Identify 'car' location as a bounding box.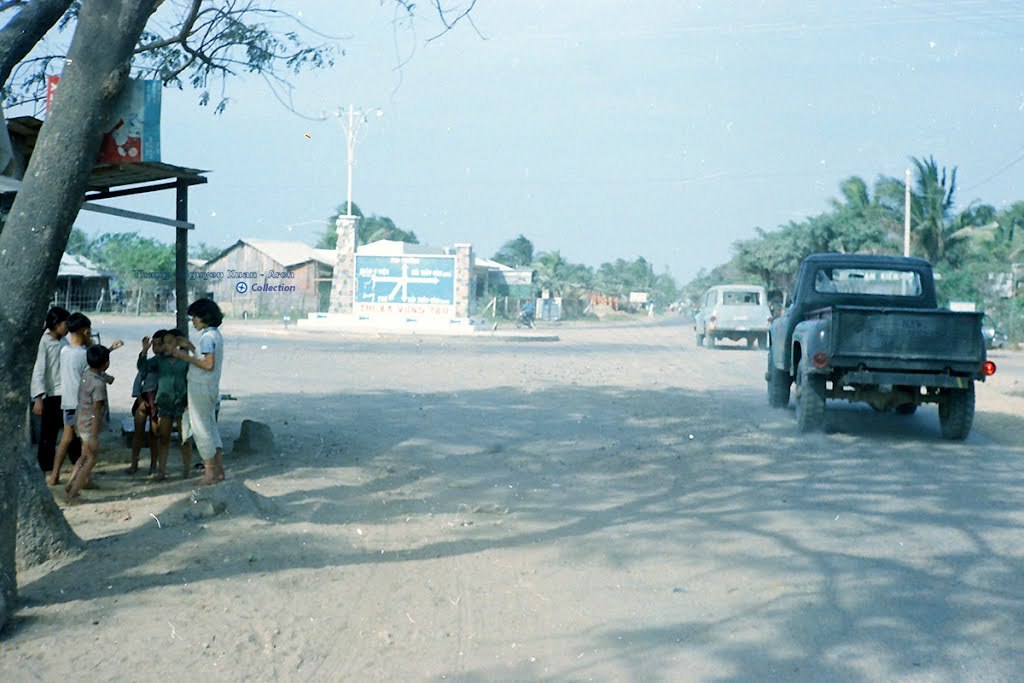
box(772, 251, 994, 443).
